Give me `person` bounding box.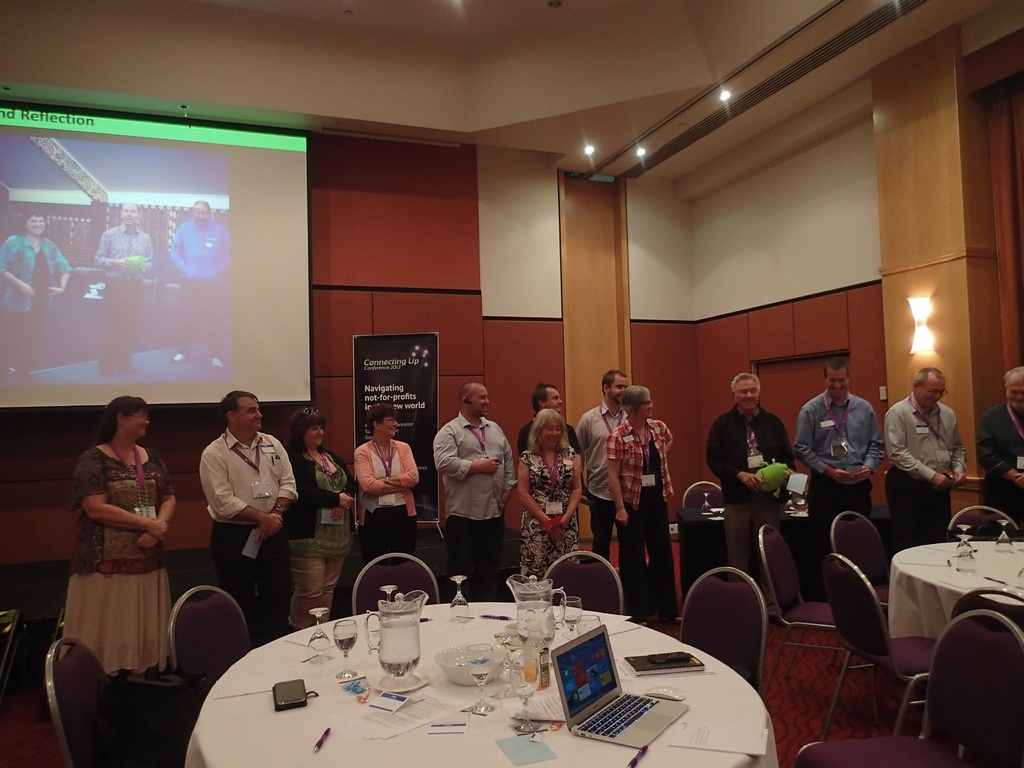
x1=297 y1=401 x2=350 y2=623.
